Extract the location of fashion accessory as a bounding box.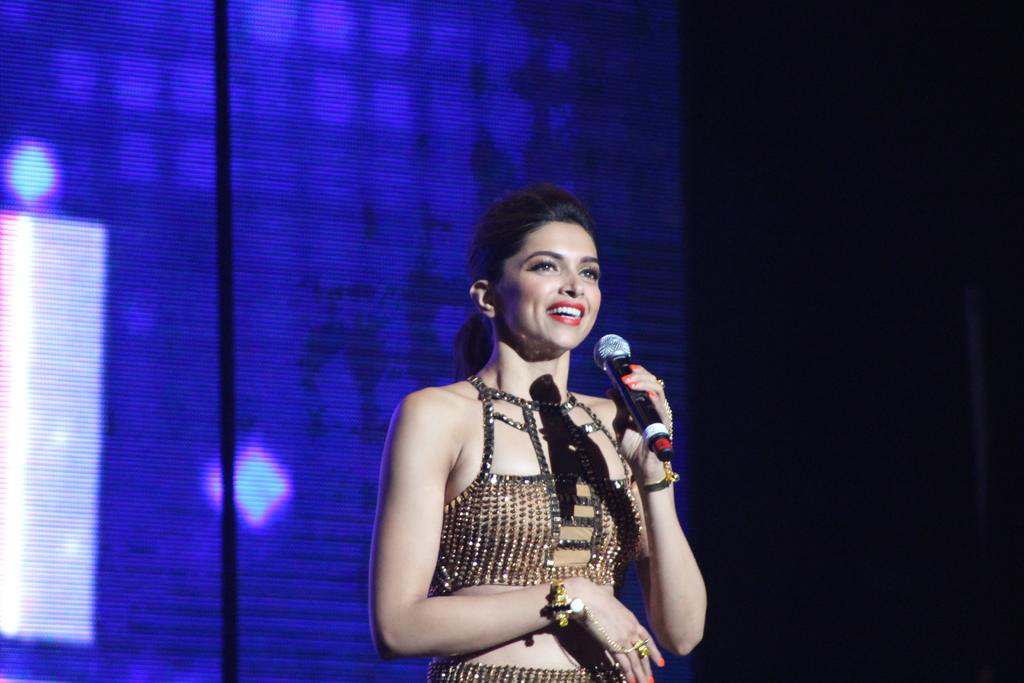
bbox(627, 378, 680, 496).
